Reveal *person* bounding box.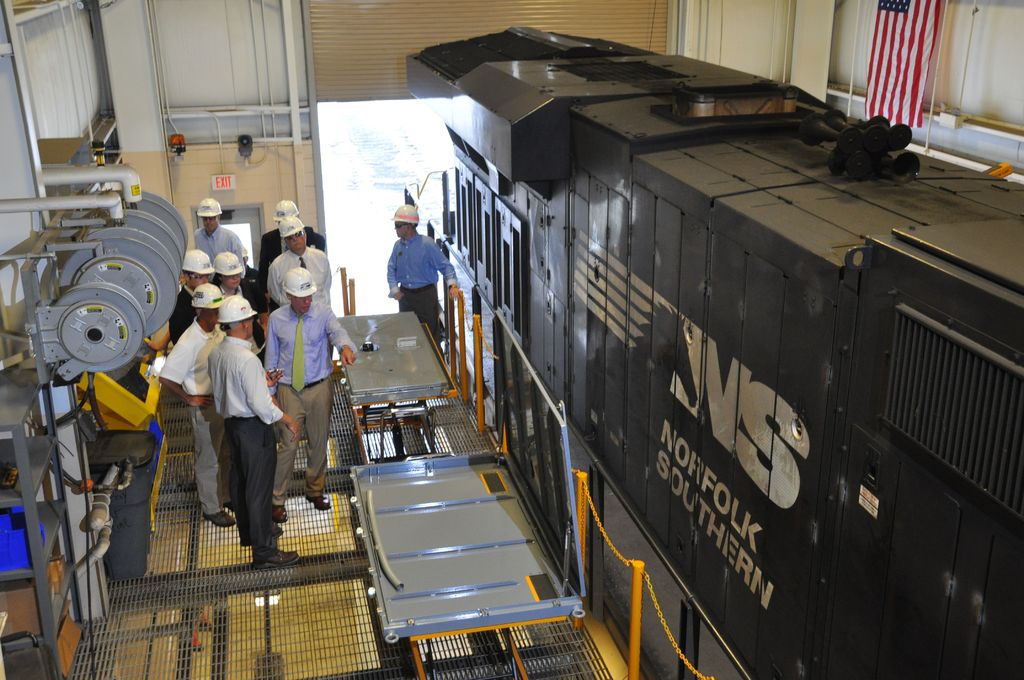
Revealed: (211, 279, 276, 570).
